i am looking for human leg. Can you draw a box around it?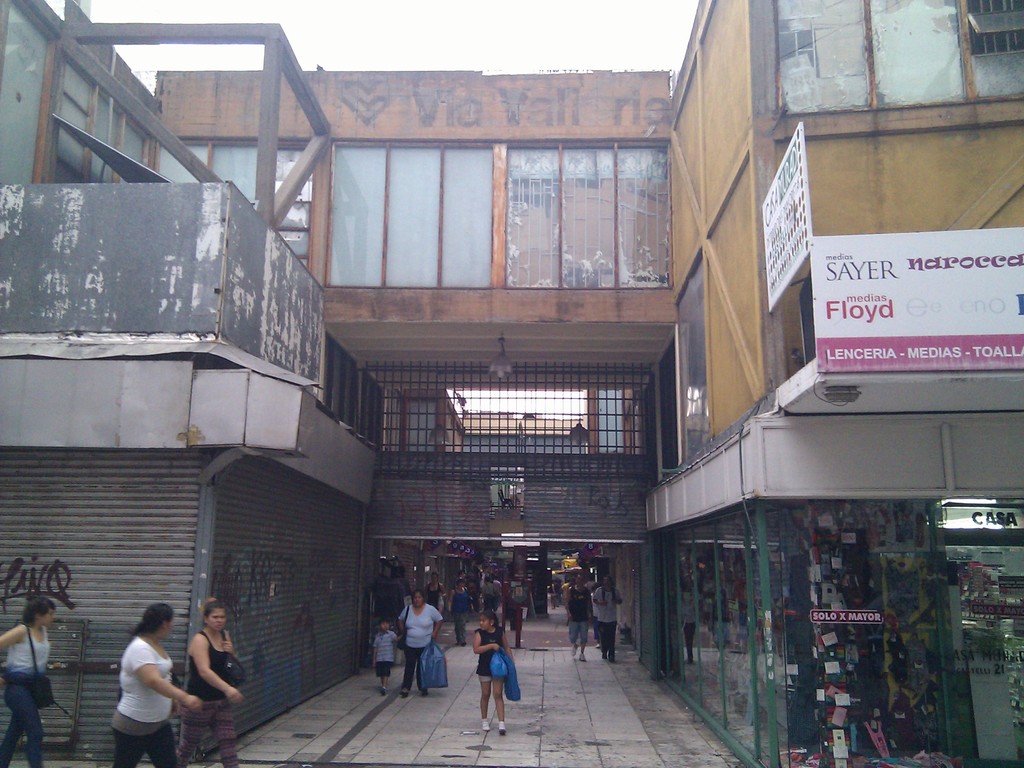
Sure, the bounding box is (115,735,148,767).
